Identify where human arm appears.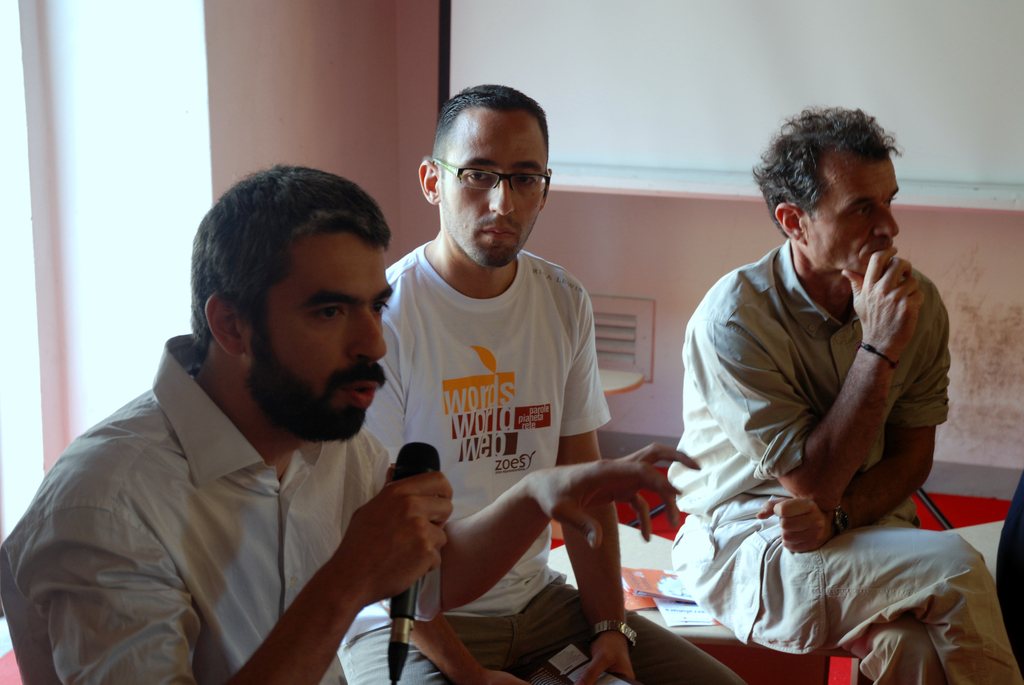
Appears at box=[13, 468, 457, 684].
